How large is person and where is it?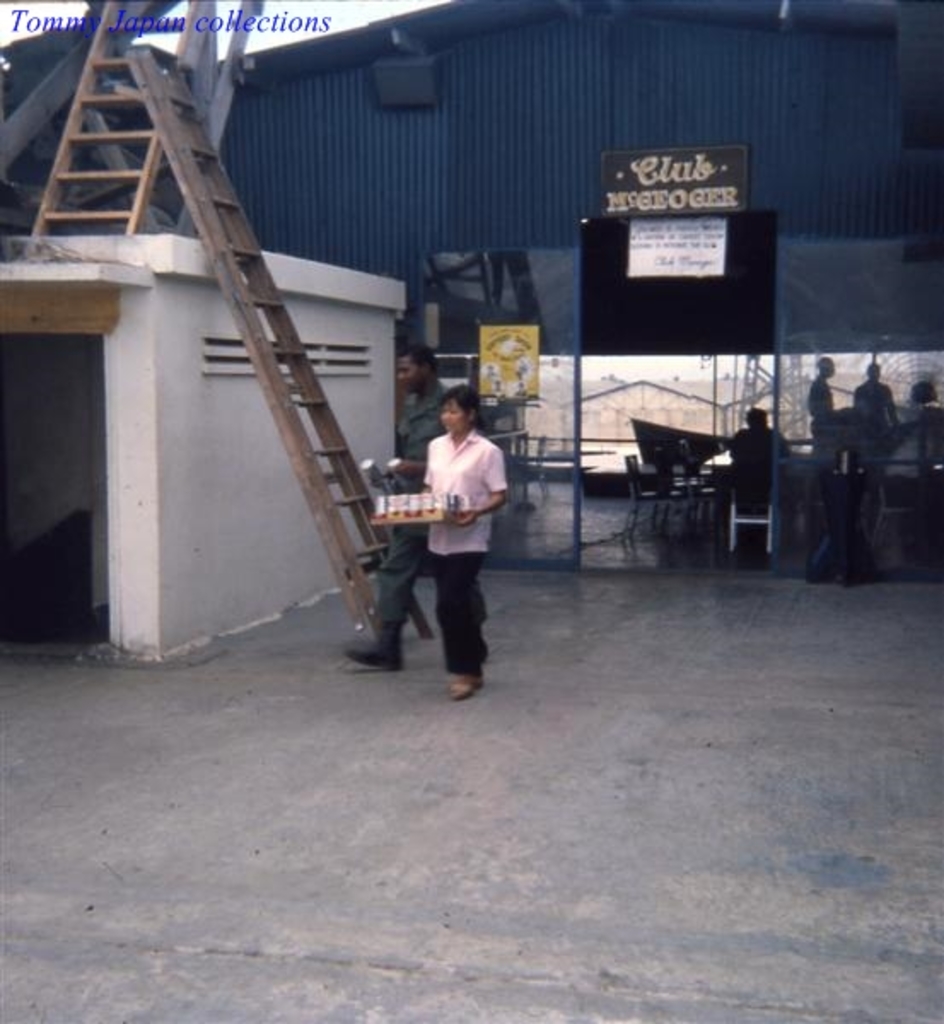
Bounding box: BBox(423, 391, 504, 700).
